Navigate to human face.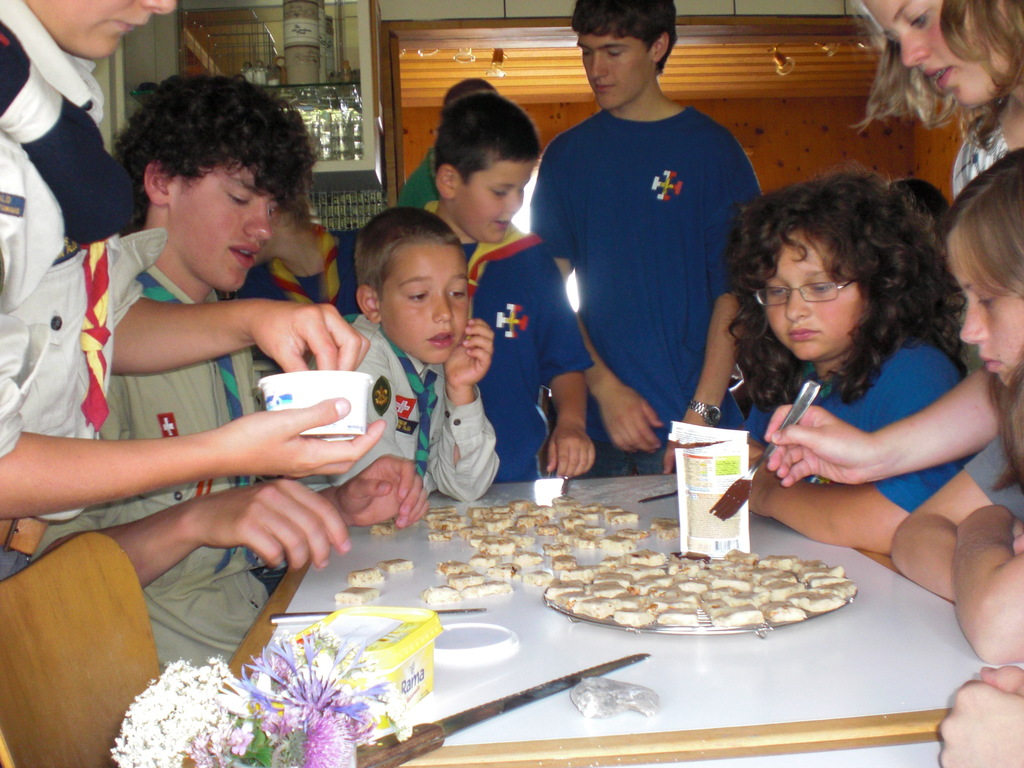
Navigation target: bbox(27, 0, 178, 60).
